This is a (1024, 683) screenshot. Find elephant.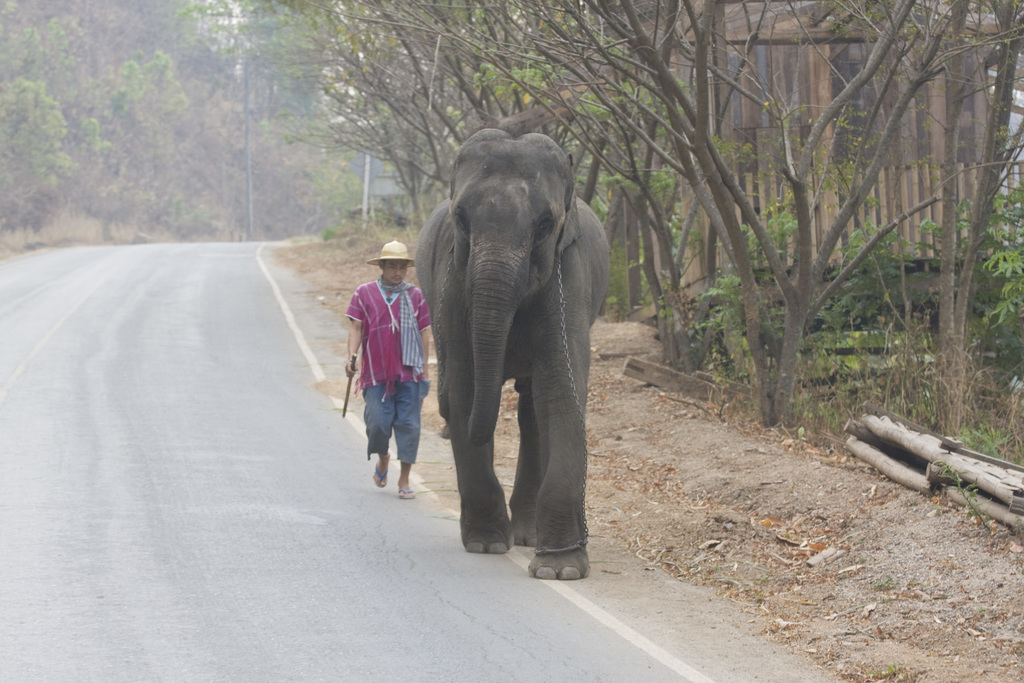
Bounding box: rect(415, 128, 614, 580).
